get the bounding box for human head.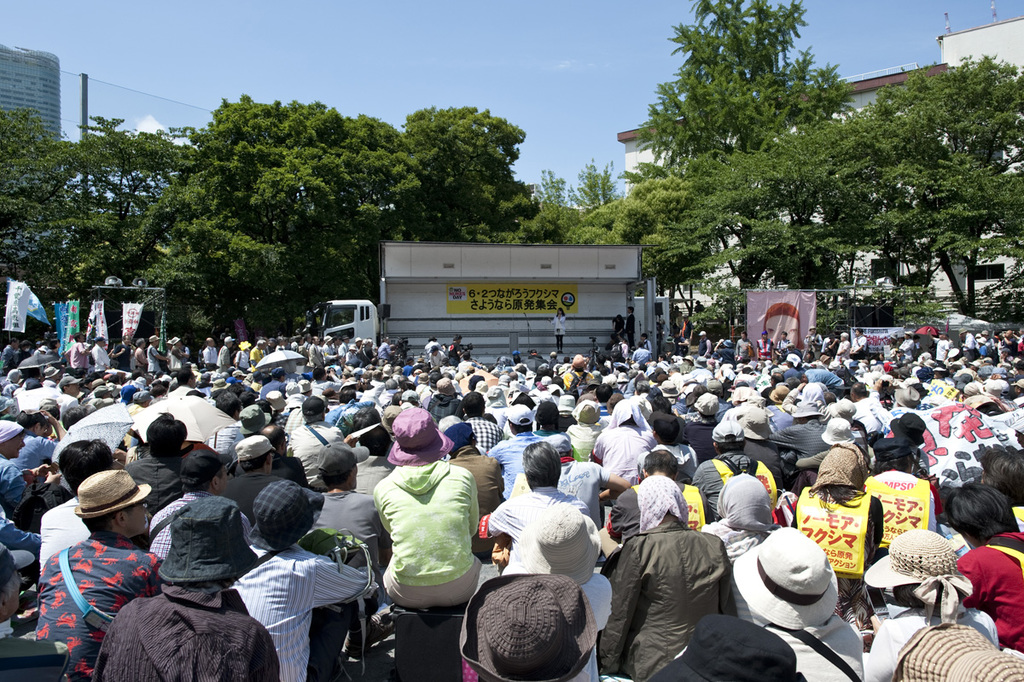
left=73, top=469, right=154, bottom=542.
